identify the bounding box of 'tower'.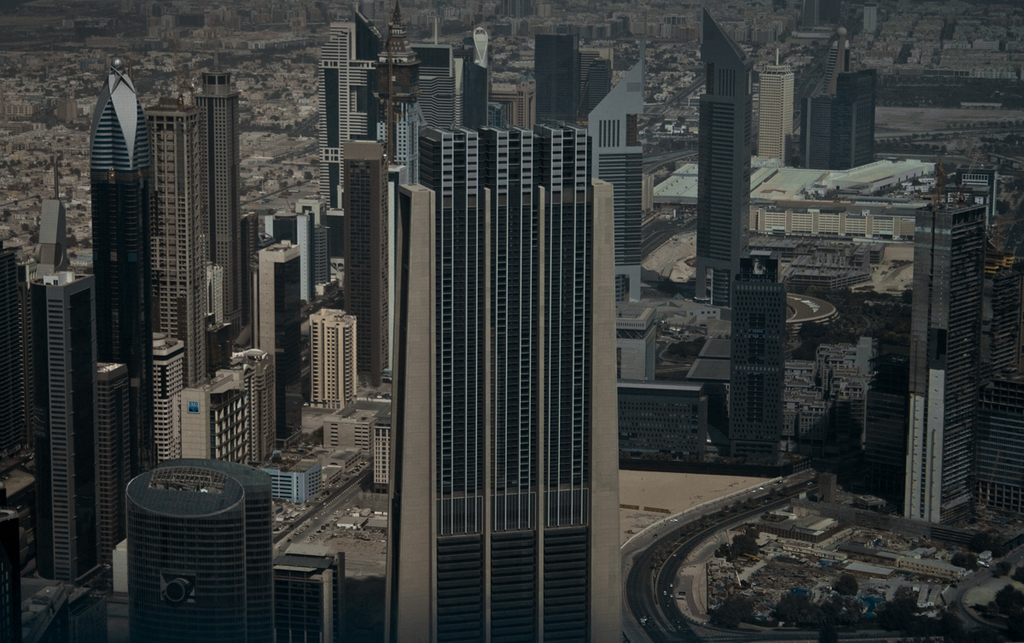
crop(300, 303, 361, 407).
